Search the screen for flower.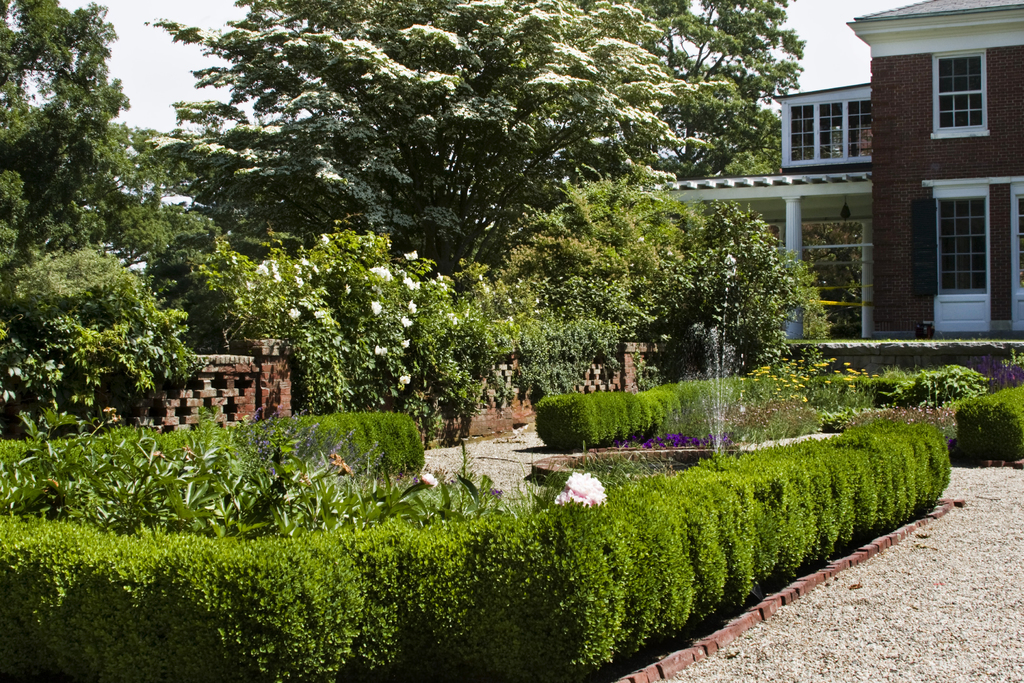
Found at (x1=290, y1=303, x2=303, y2=321).
